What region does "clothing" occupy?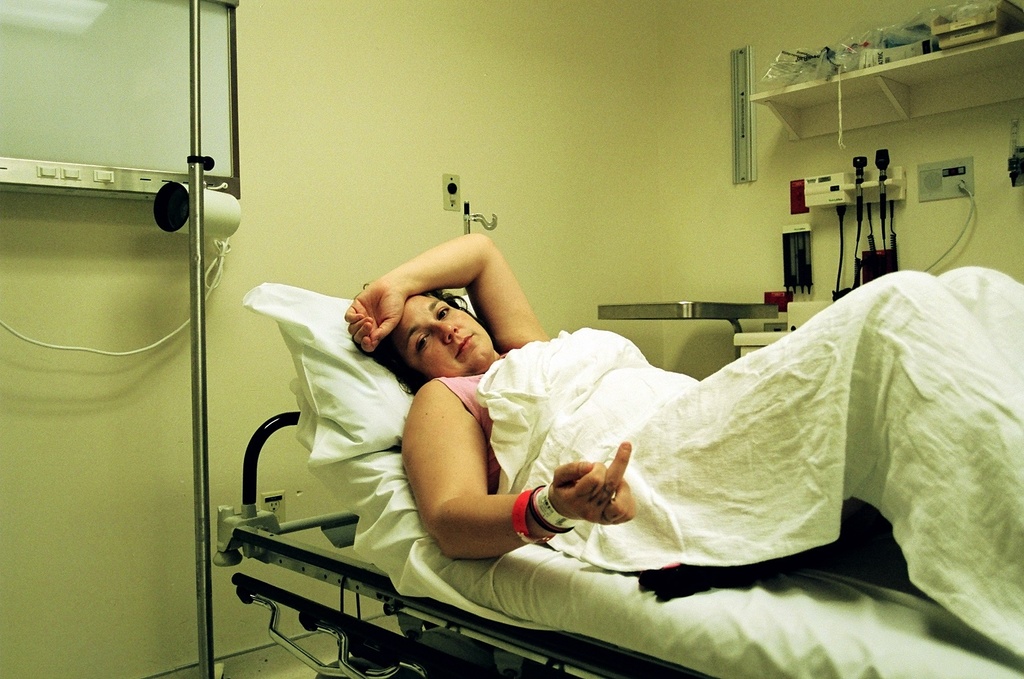
{"left": 426, "top": 369, "right": 492, "bottom": 428}.
